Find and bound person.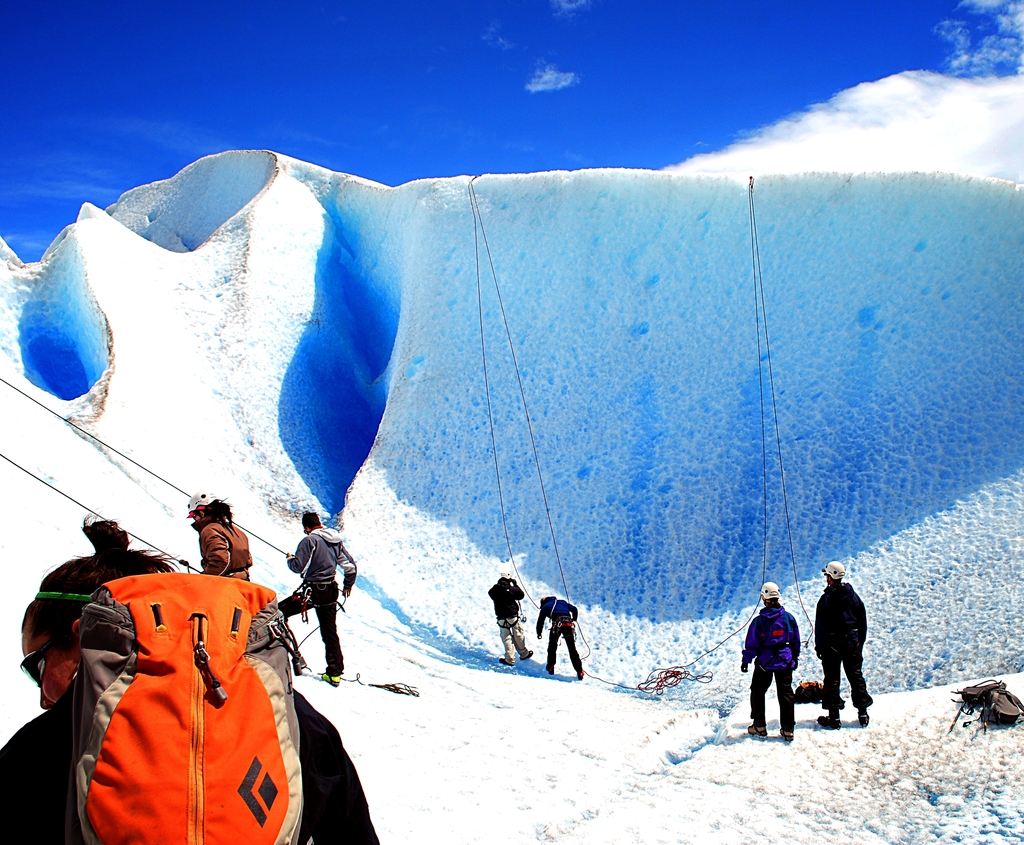
Bound: bbox(486, 570, 532, 663).
